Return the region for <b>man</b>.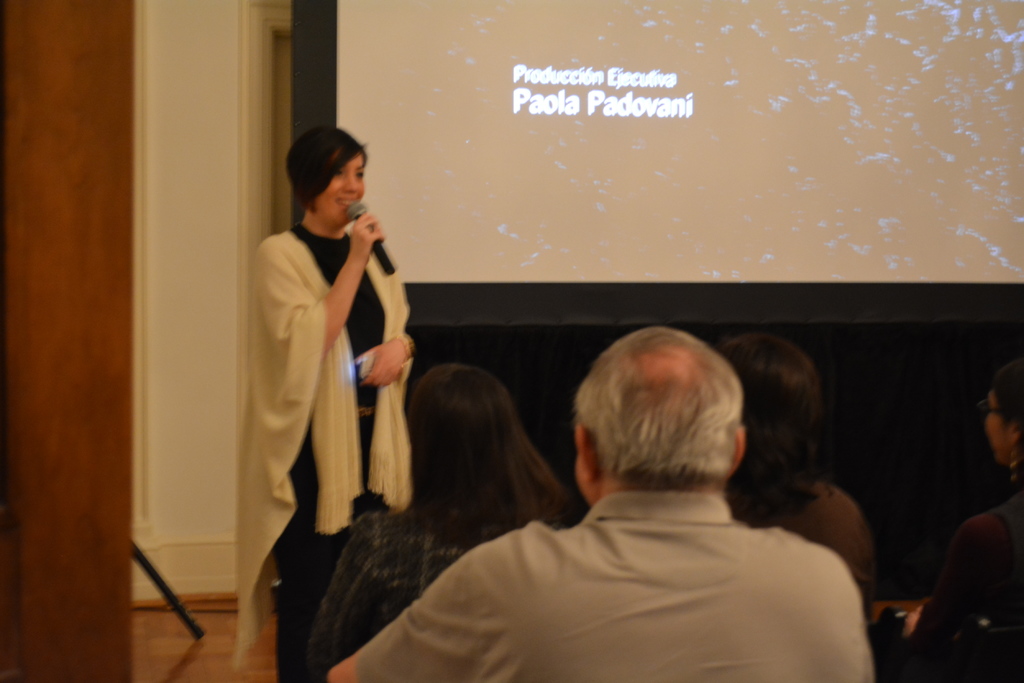
left=417, top=331, right=908, bottom=678.
